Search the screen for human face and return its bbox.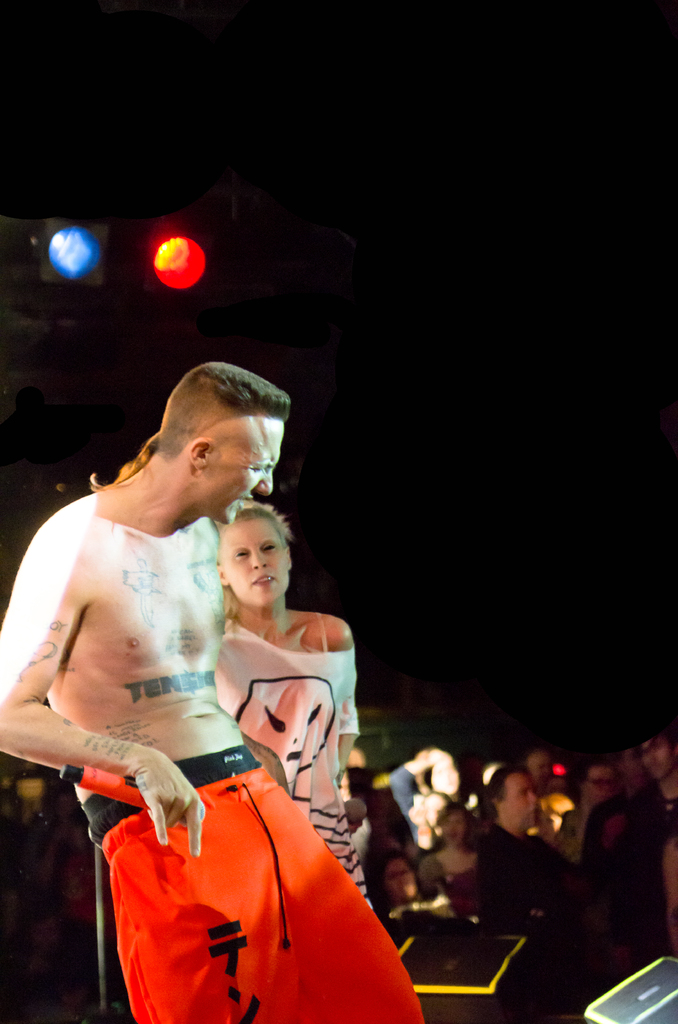
Found: 389,860,417,901.
